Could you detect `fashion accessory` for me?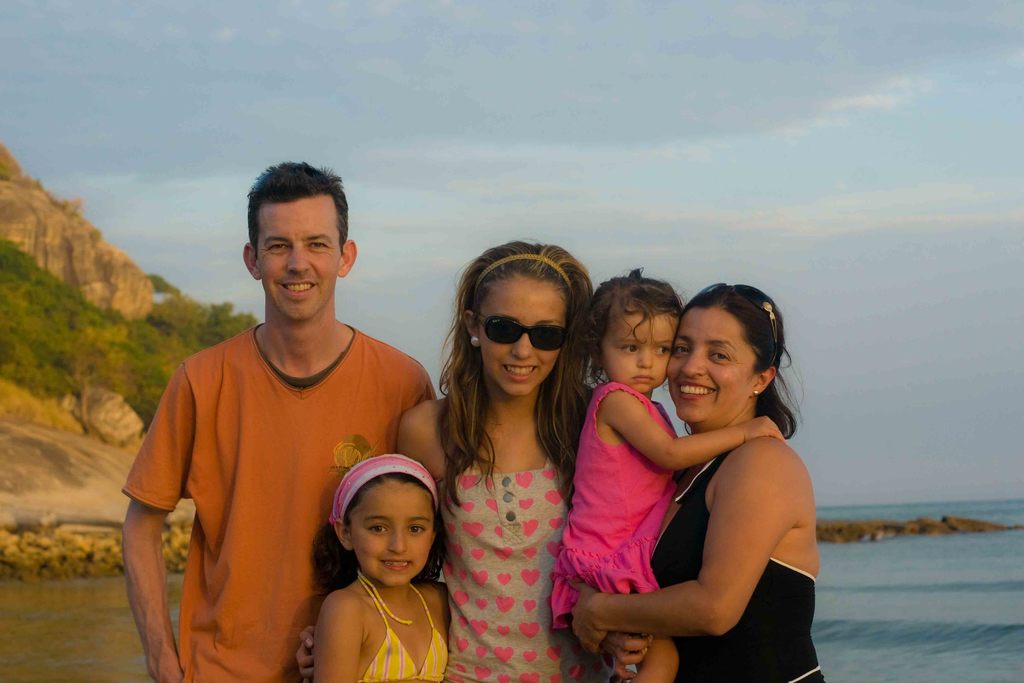
Detection result: bbox=(752, 389, 761, 394).
